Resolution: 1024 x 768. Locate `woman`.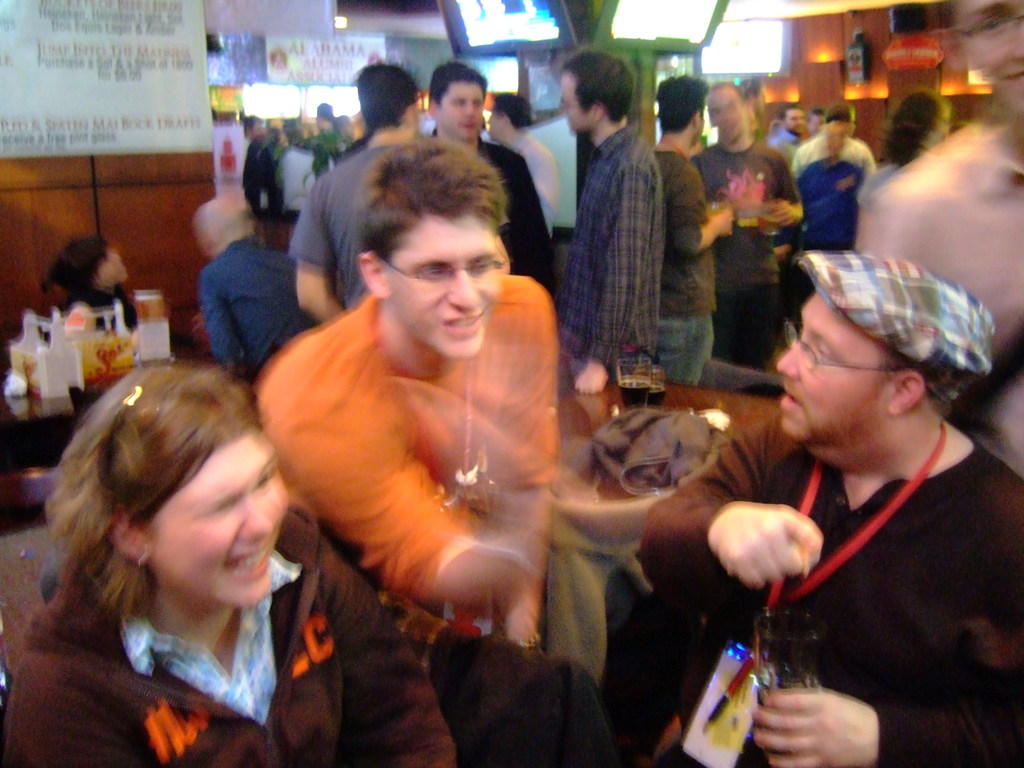
0/359/445/762.
